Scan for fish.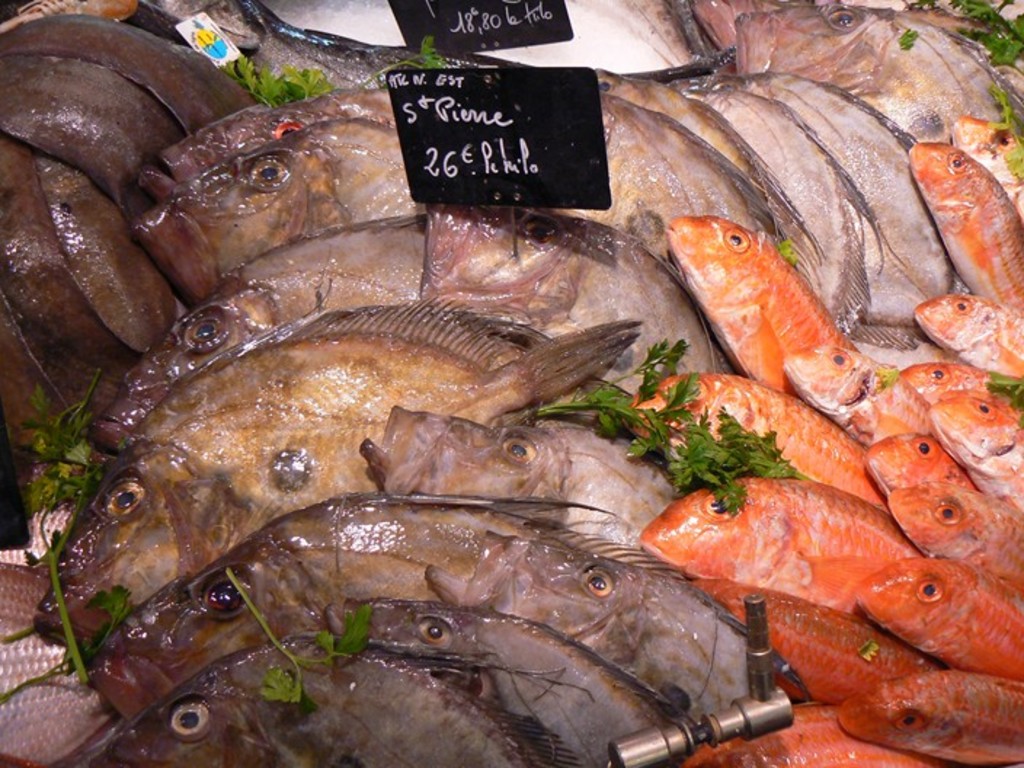
Scan result: x1=669, y1=214, x2=854, y2=400.
